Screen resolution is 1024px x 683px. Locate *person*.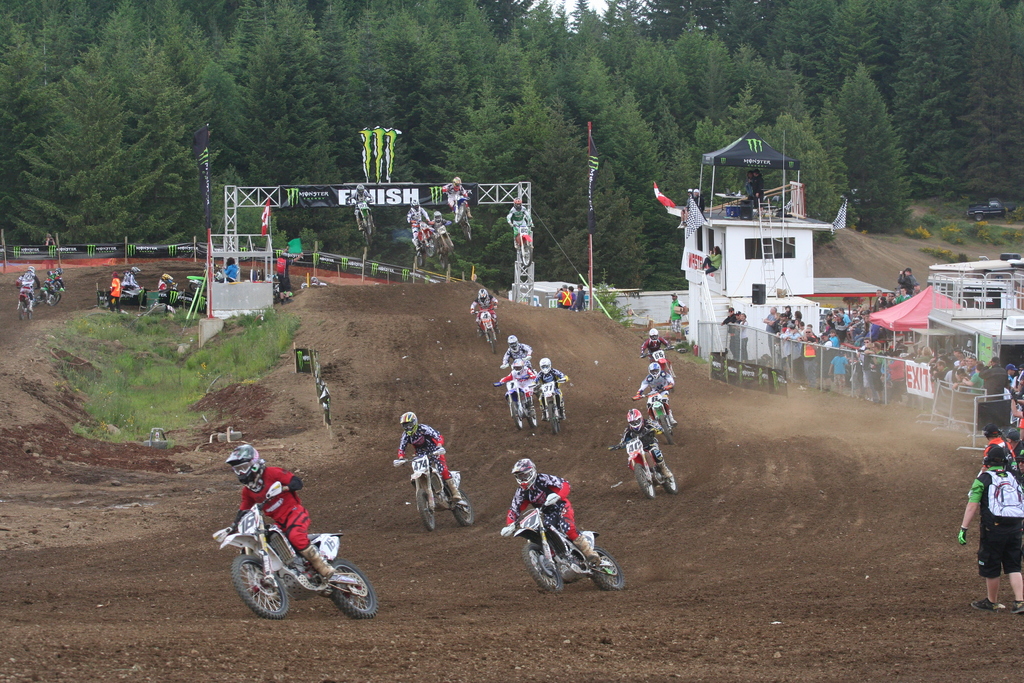
(273, 252, 290, 299).
